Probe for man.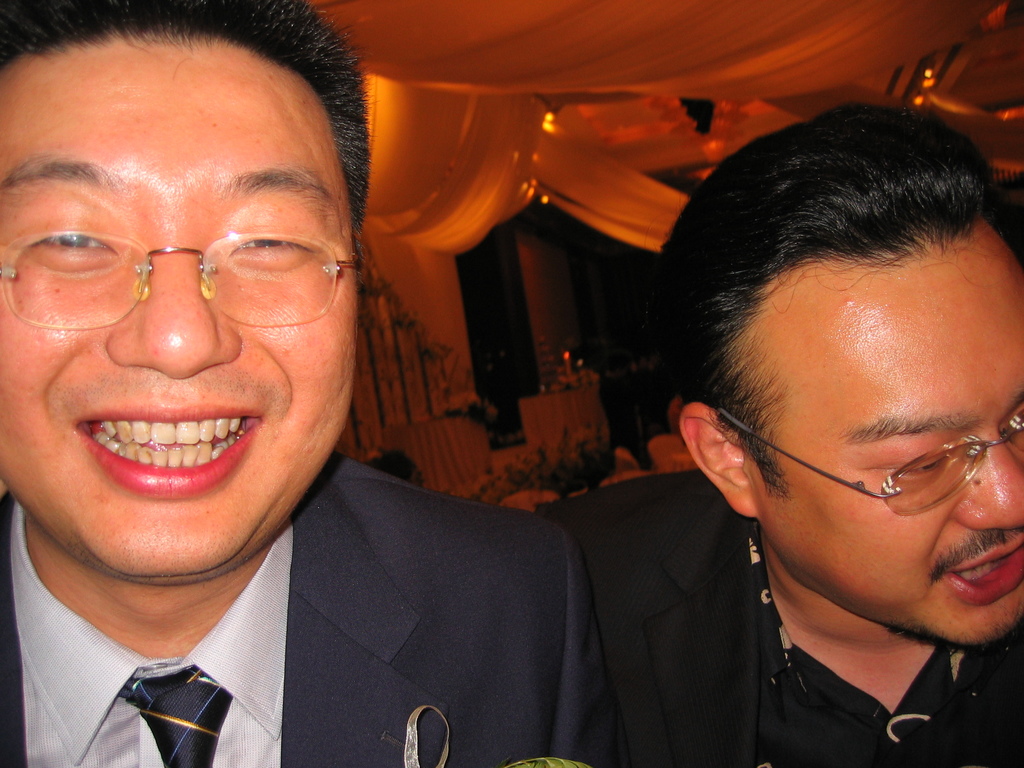
Probe result: (548,97,1023,753).
